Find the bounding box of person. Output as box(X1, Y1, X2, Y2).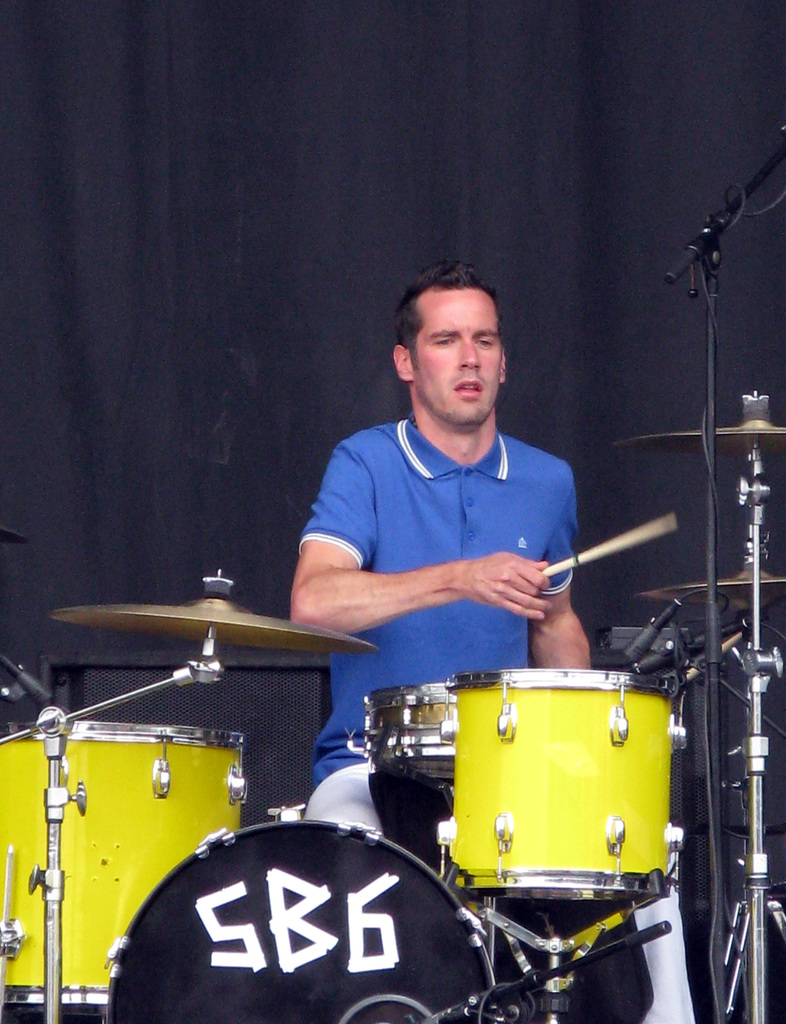
box(277, 262, 621, 737).
